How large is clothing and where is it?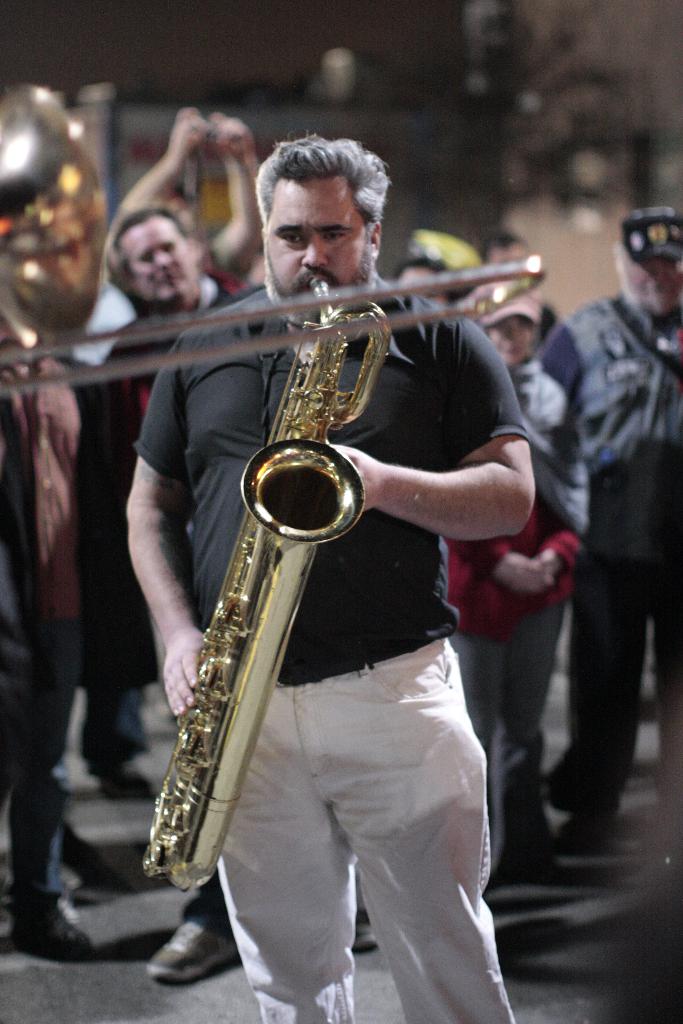
Bounding box: bbox(63, 278, 151, 776).
